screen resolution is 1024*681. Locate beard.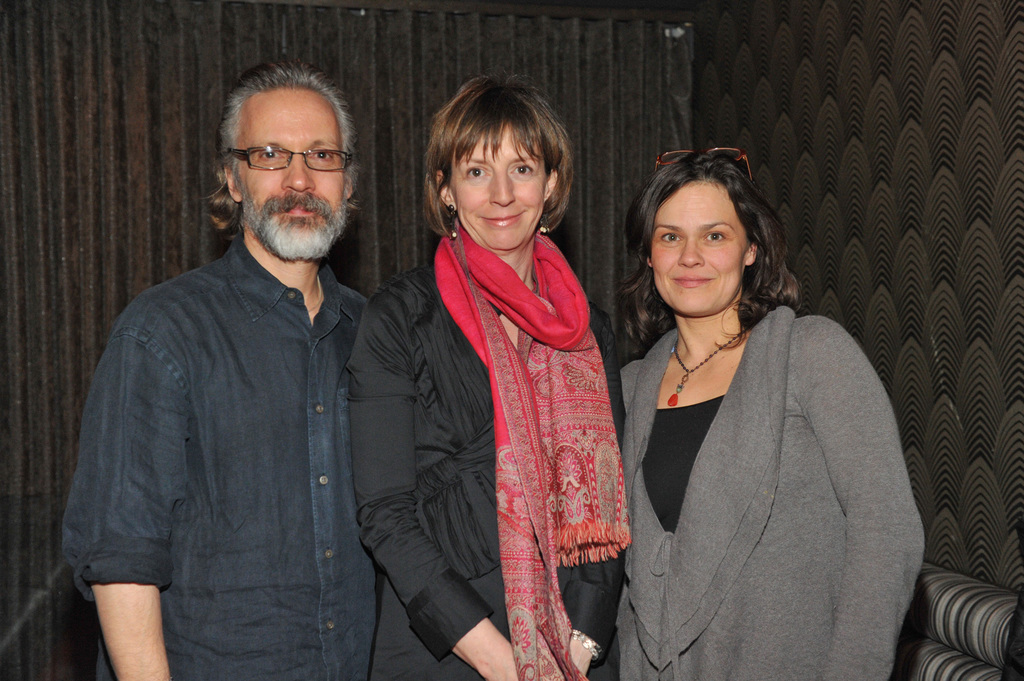
{"left": 227, "top": 159, "right": 352, "bottom": 236}.
